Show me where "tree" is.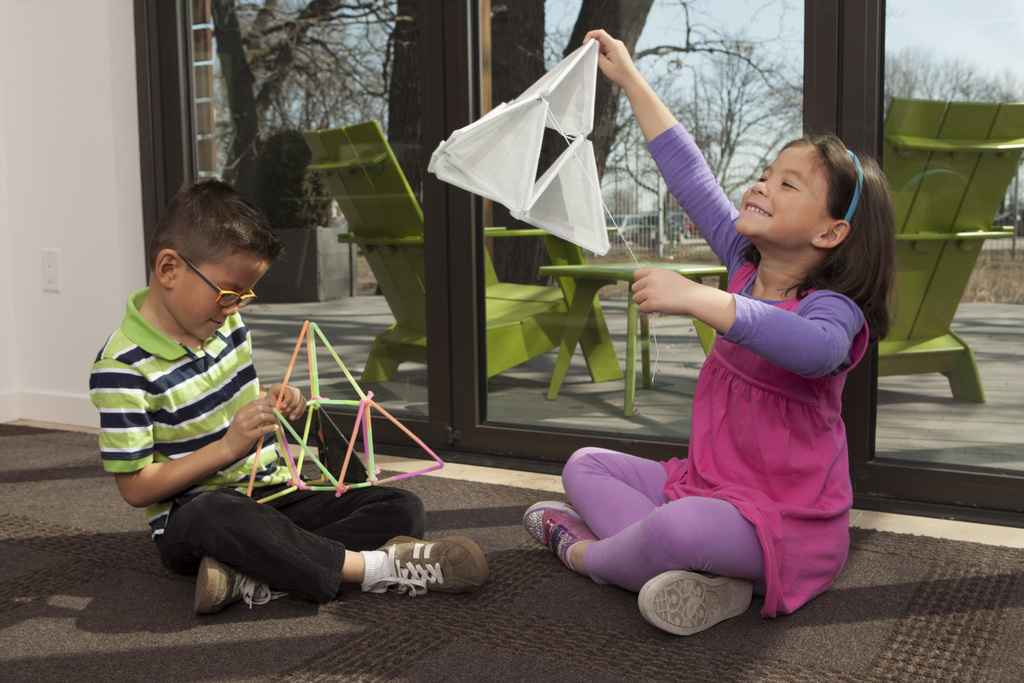
"tree" is at 659, 0, 819, 252.
